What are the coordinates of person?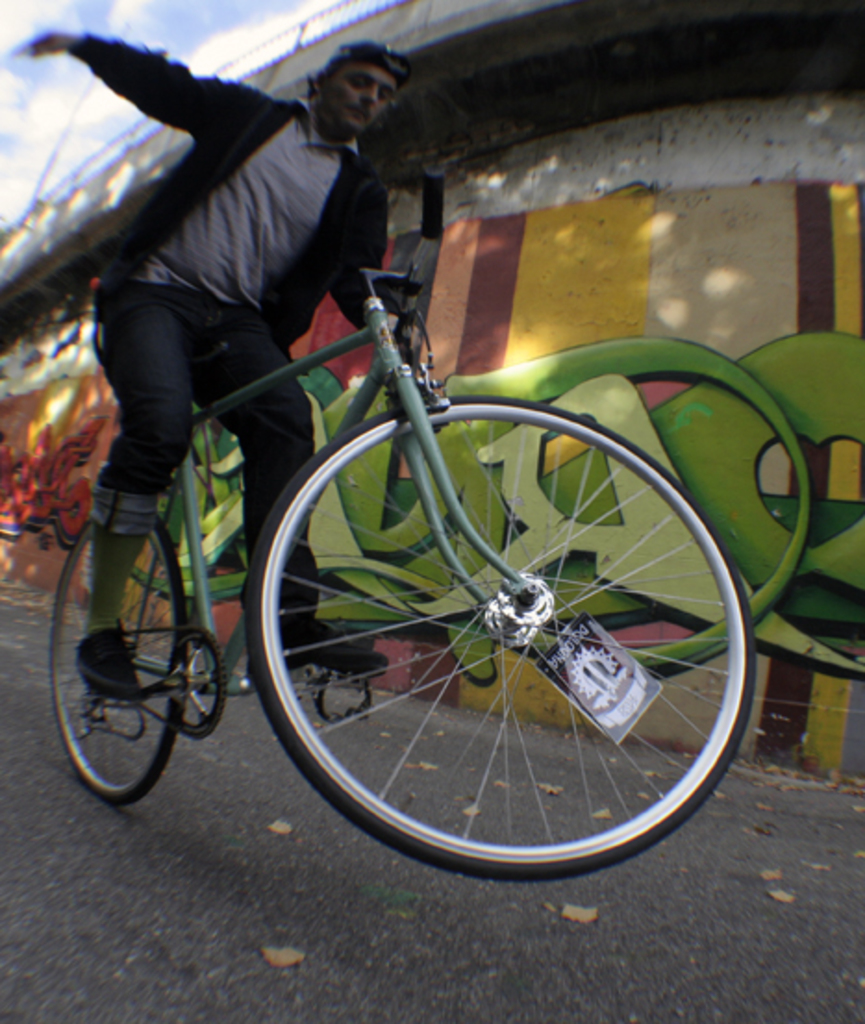
x1=43, y1=13, x2=435, y2=602.
